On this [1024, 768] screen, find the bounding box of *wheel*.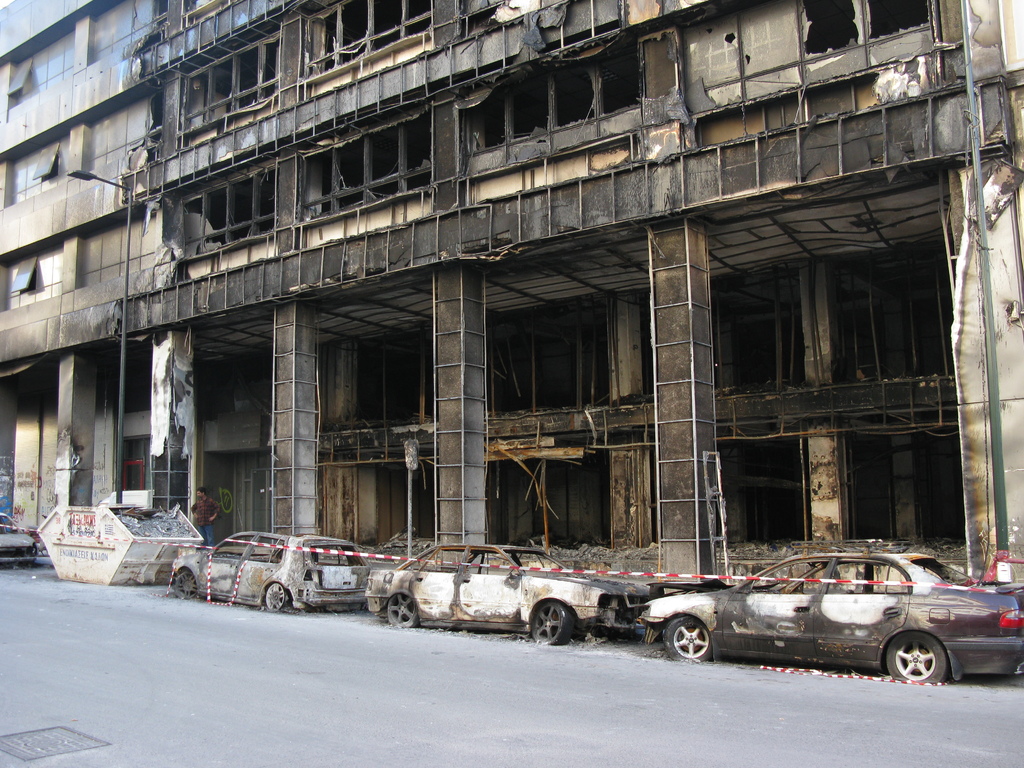
Bounding box: 266, 582, 285, 610.
